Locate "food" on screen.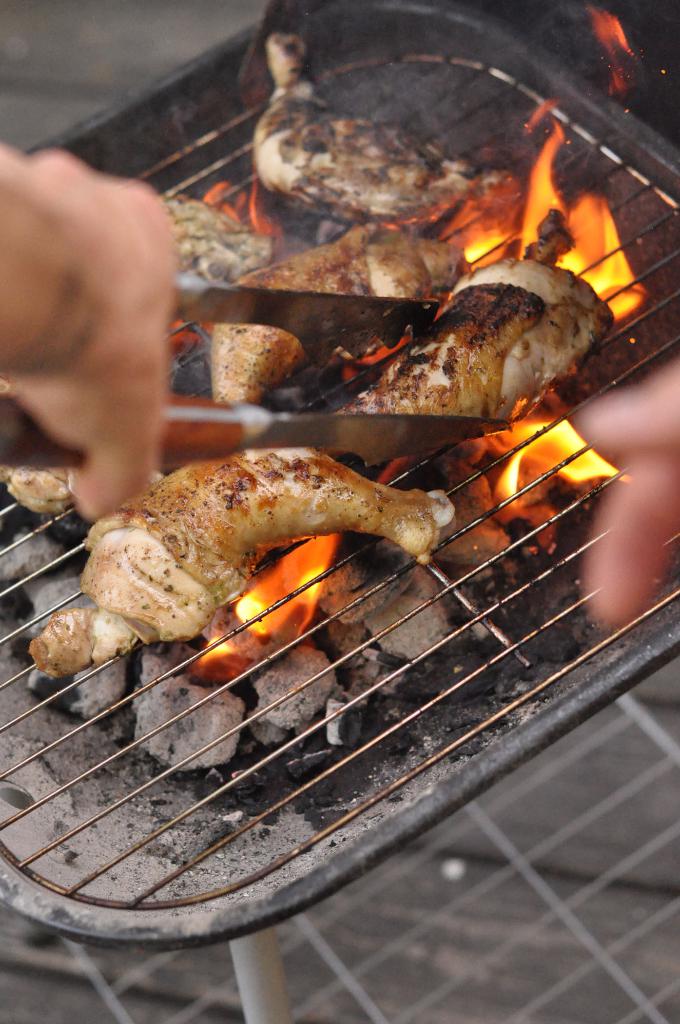
On screen at pyautogui.locateOnScreen(166, 191, 271, 285).
